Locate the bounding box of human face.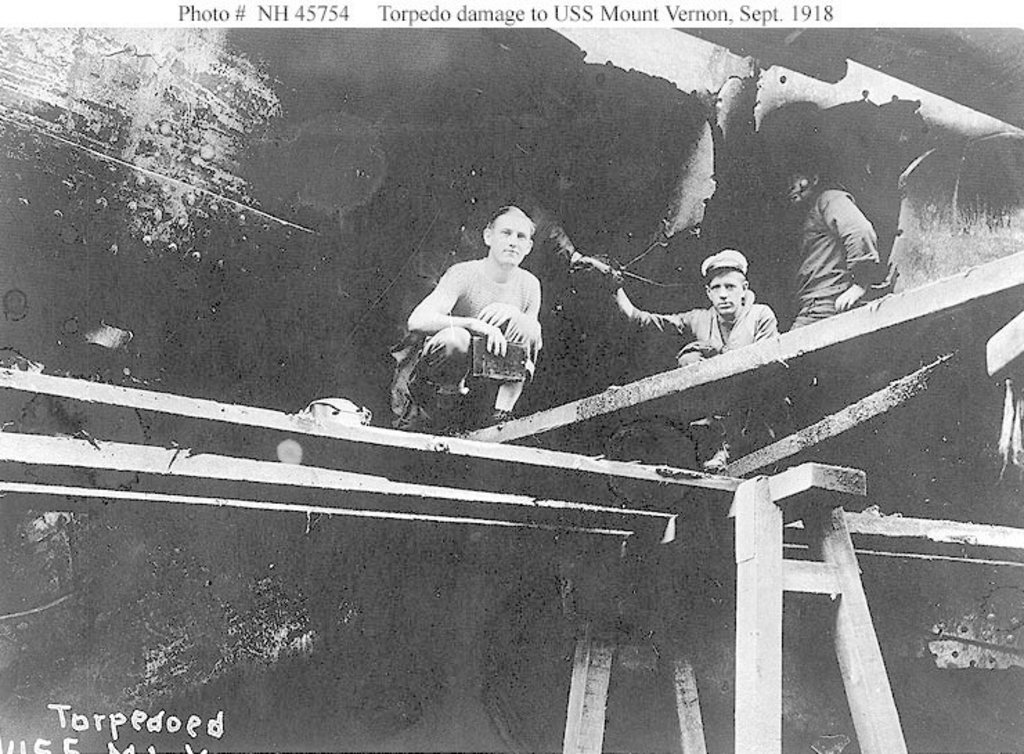
Bounding box: BBox(706, 274, 744, 318).
